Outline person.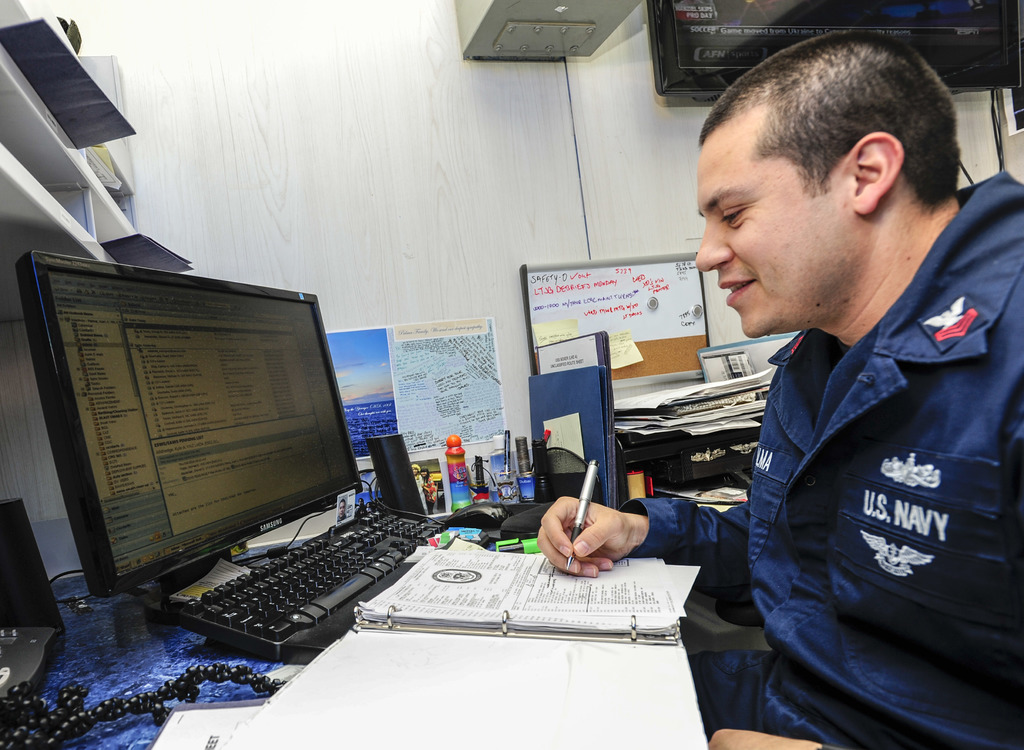
Outline: [x1=532, y1=30, x2=1023, y2=749].
